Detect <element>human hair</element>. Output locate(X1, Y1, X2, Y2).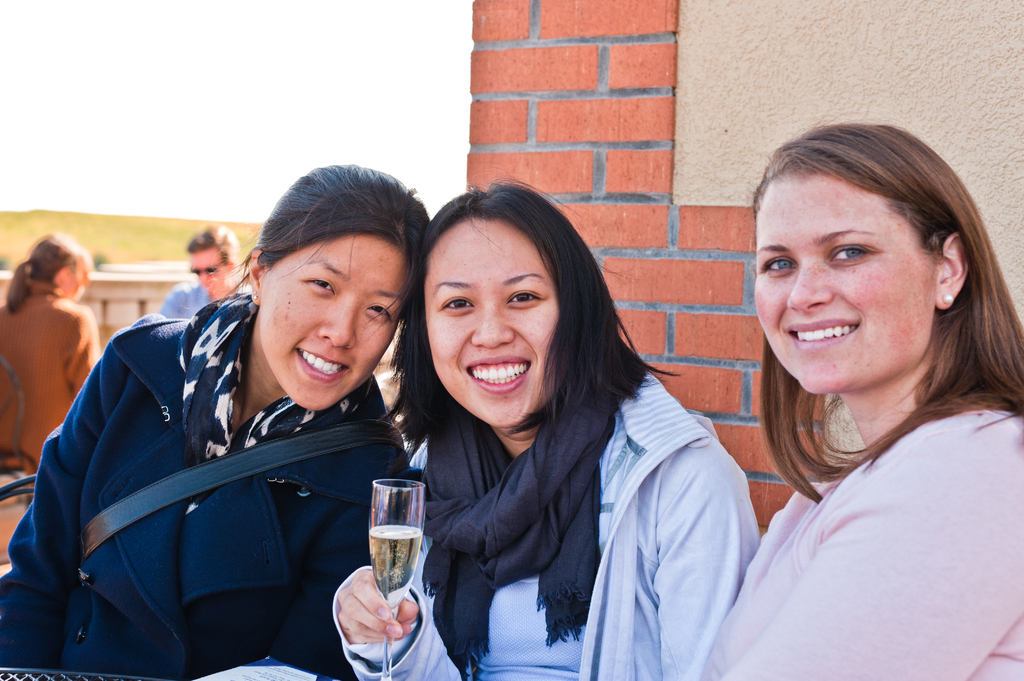
locate(755, 118, 1006, 477).
